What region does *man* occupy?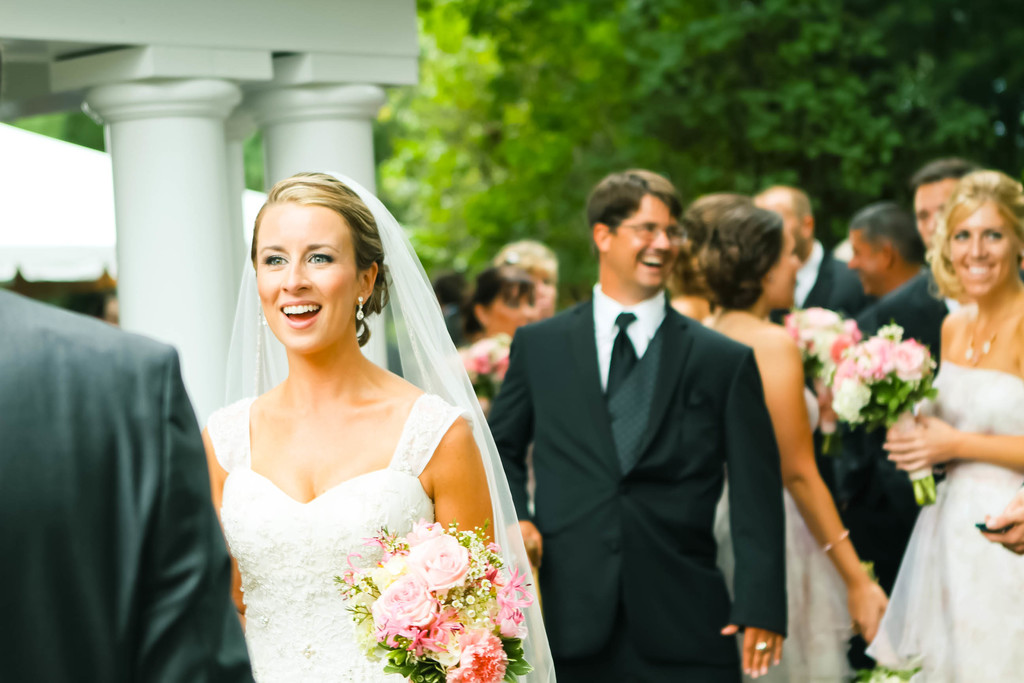
box=[911, 156, 976, 249].
